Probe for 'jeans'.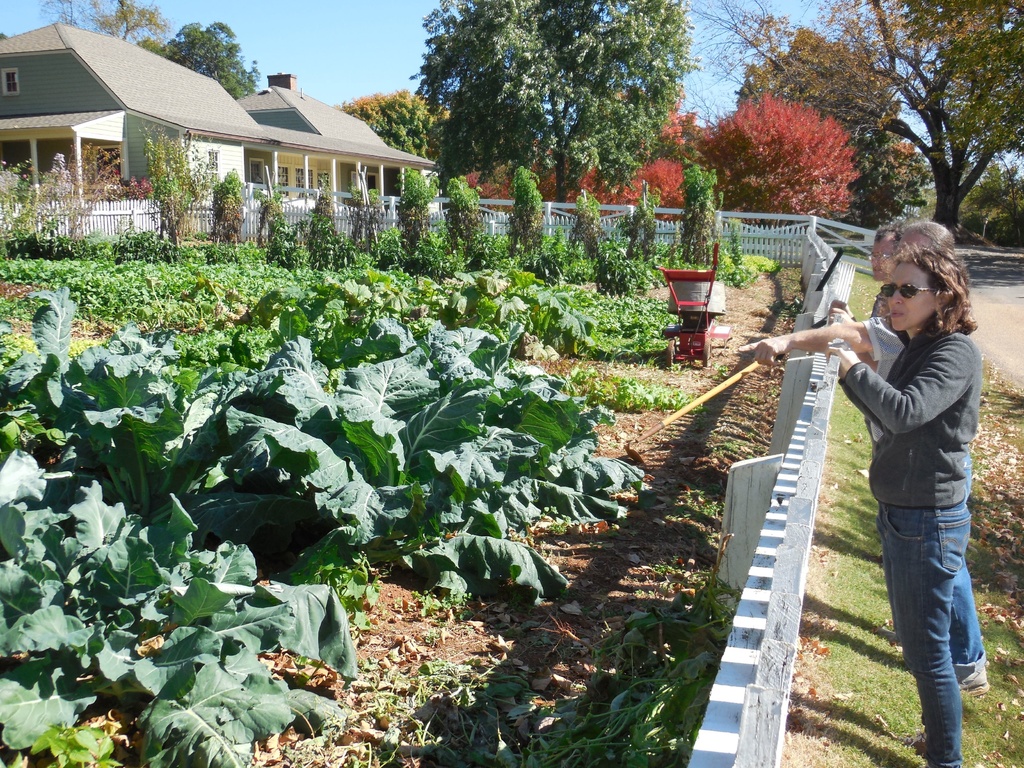
Probe result: (941, 564, 987, 685).
